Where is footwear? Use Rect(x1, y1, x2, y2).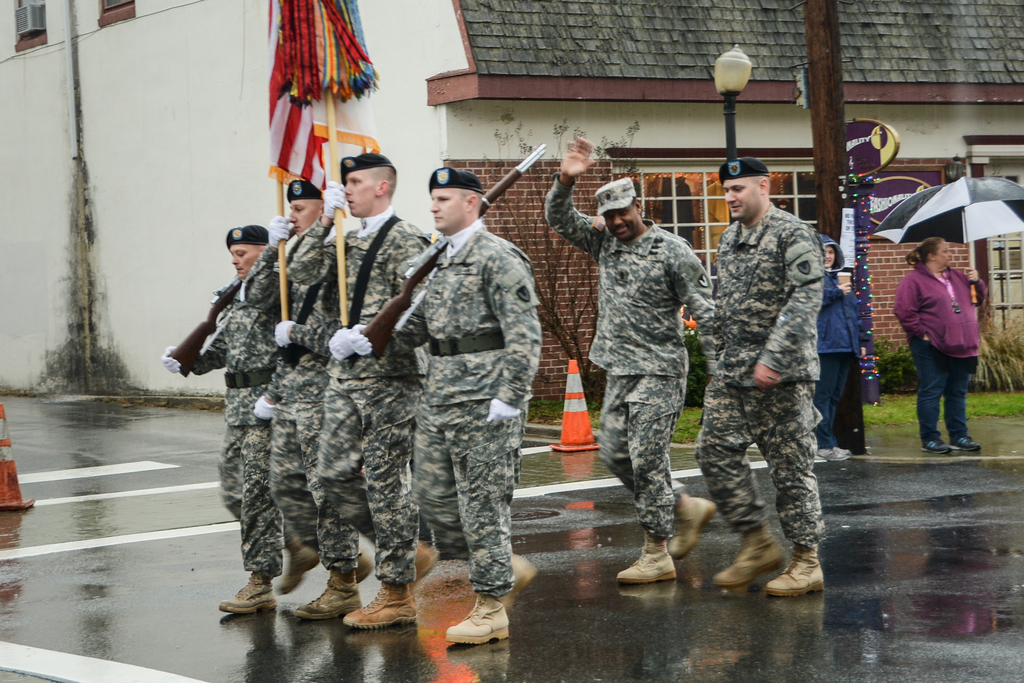
Rect(215, 572, 282, 615).
